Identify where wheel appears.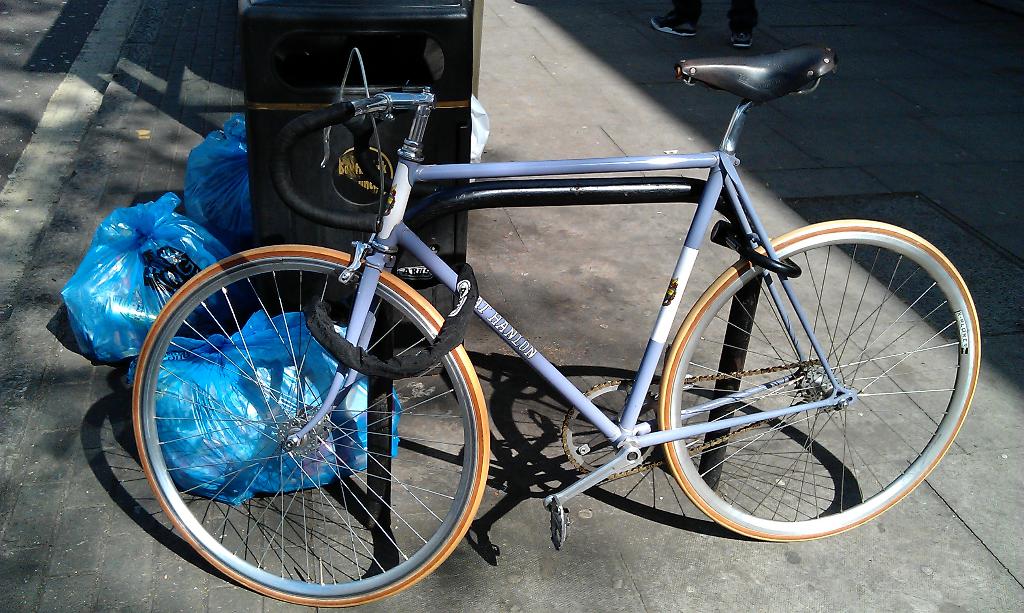
Appears at <region>134, 243, 490, 609</region>.
